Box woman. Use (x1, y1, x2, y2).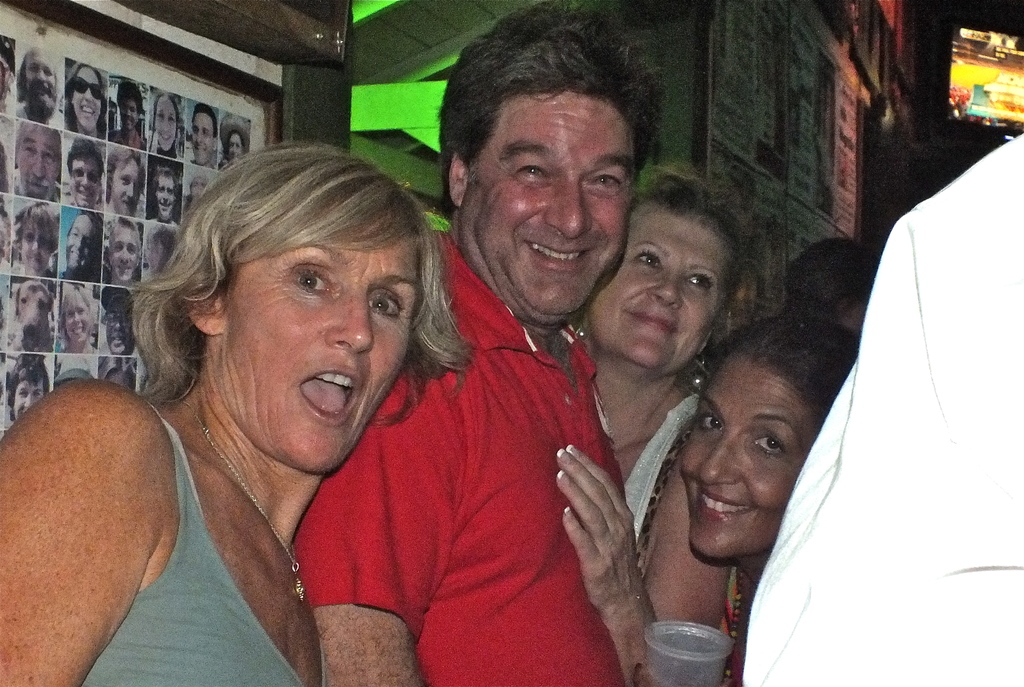
(675, 312, 862, 686).
